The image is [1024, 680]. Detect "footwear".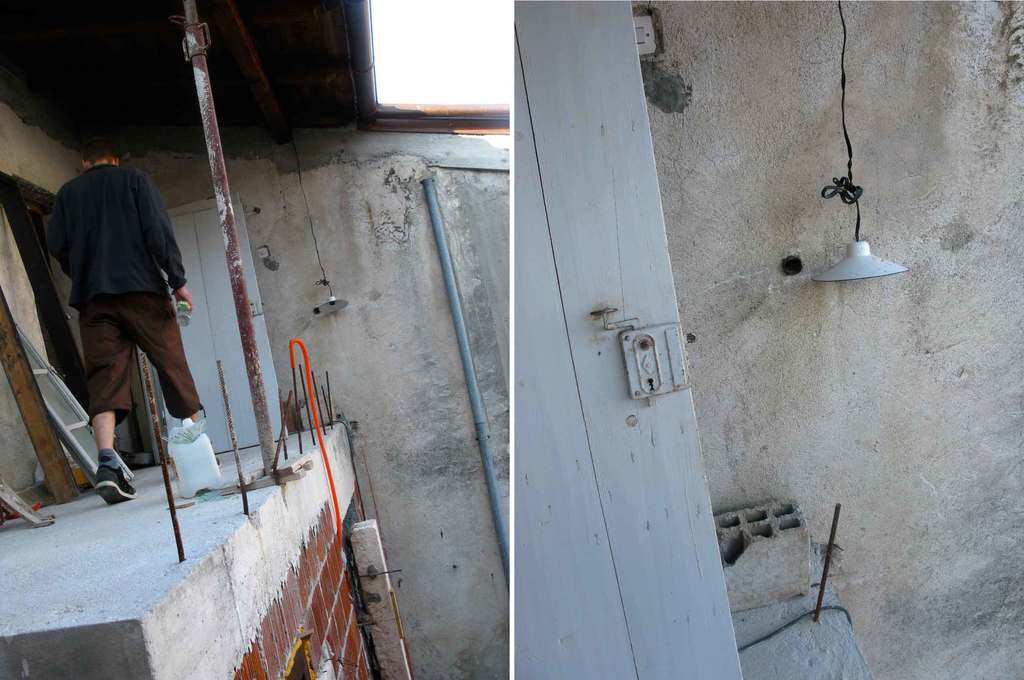
Detection: <box>92,455,136,513</box>.
